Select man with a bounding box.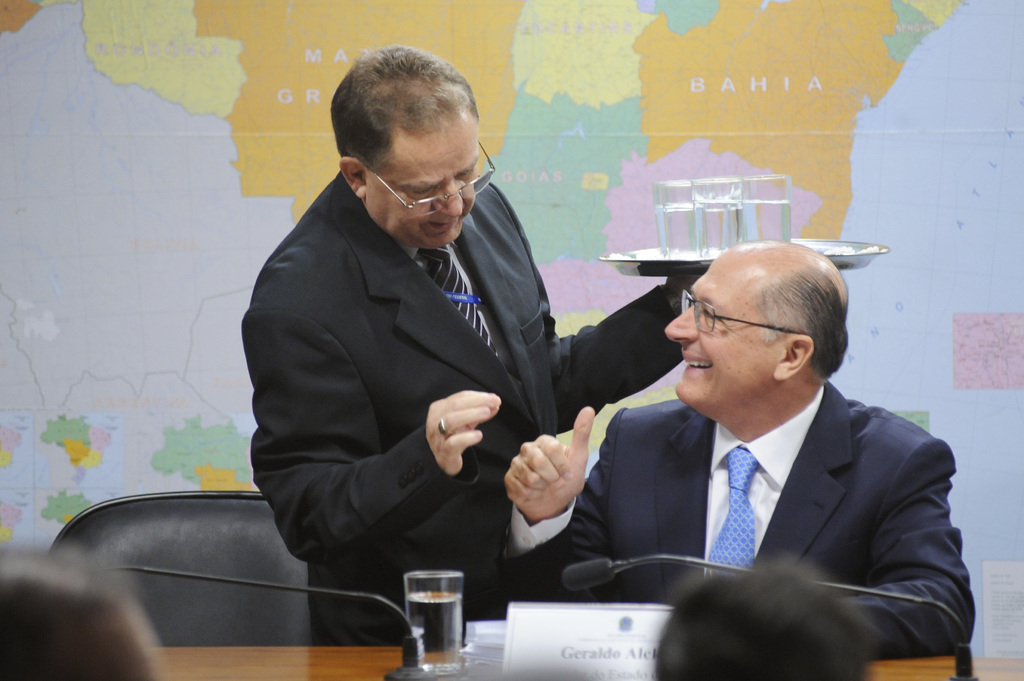
<box>236,42,701,642</box>.
